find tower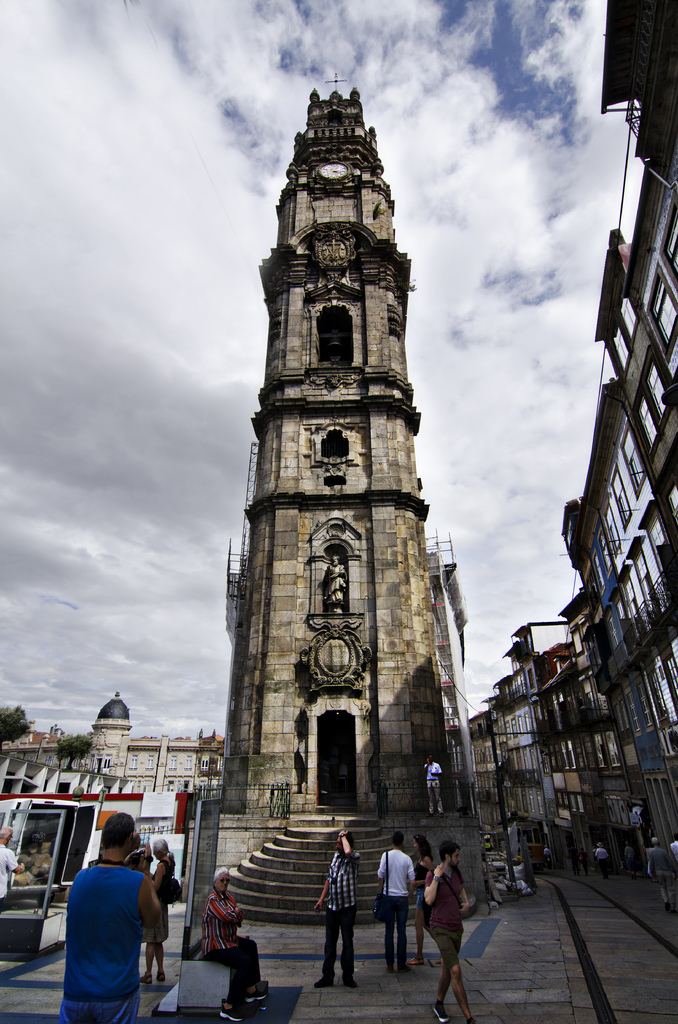
[198,94,483,777]
